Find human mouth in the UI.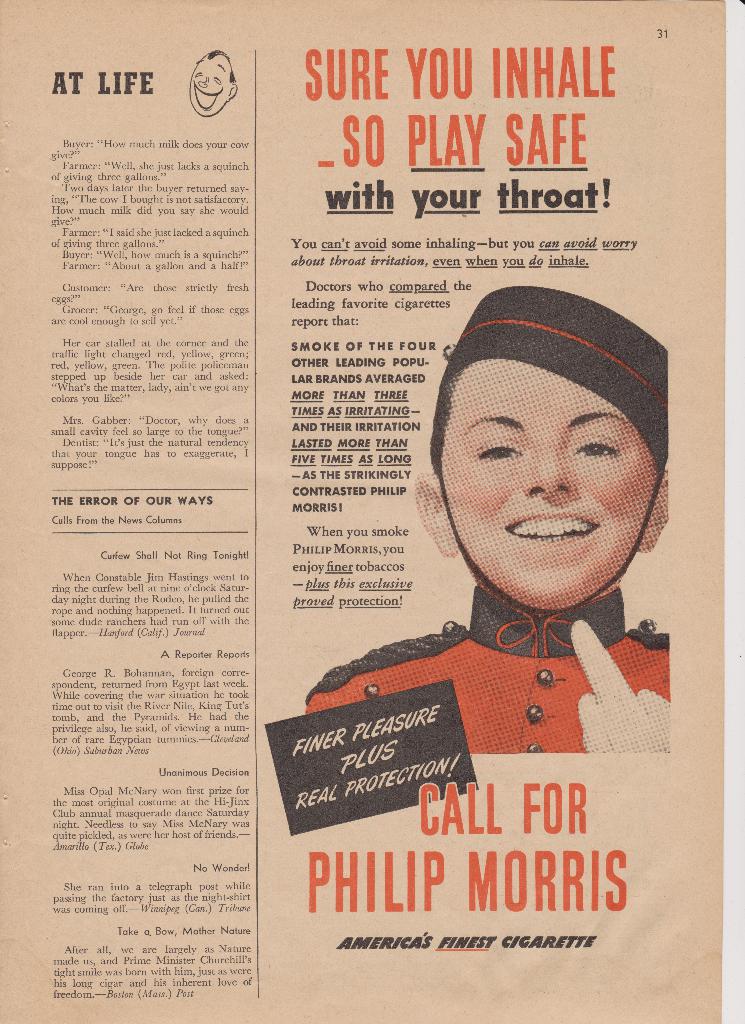
UI element at bbox(503, 512, 597, 549).
